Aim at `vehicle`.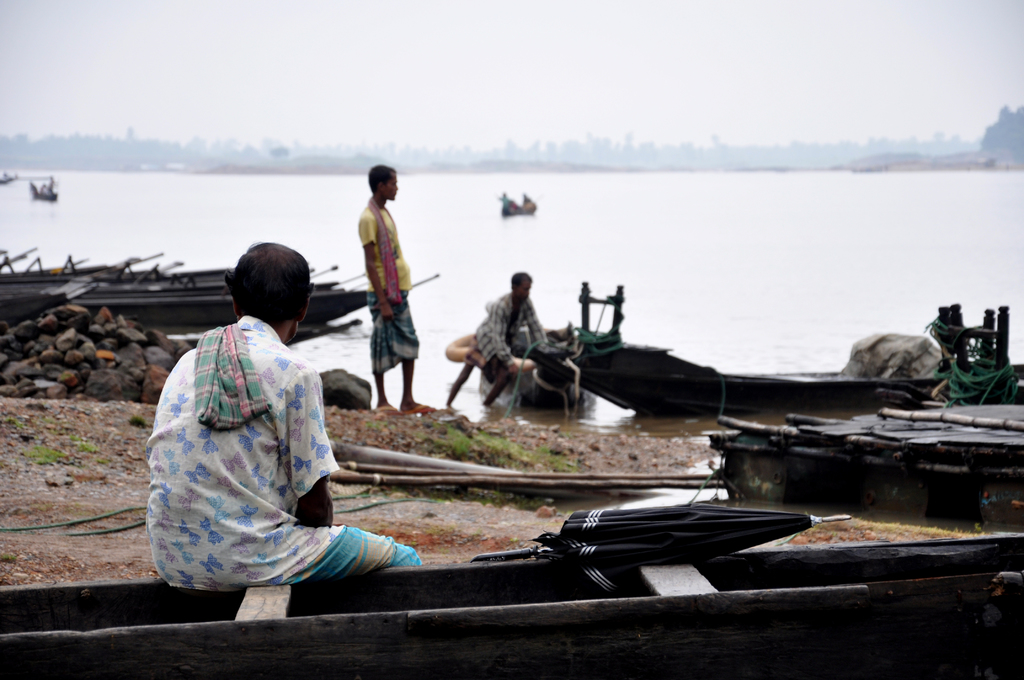
Aimed at rect(0, 533, 1023, 679).
